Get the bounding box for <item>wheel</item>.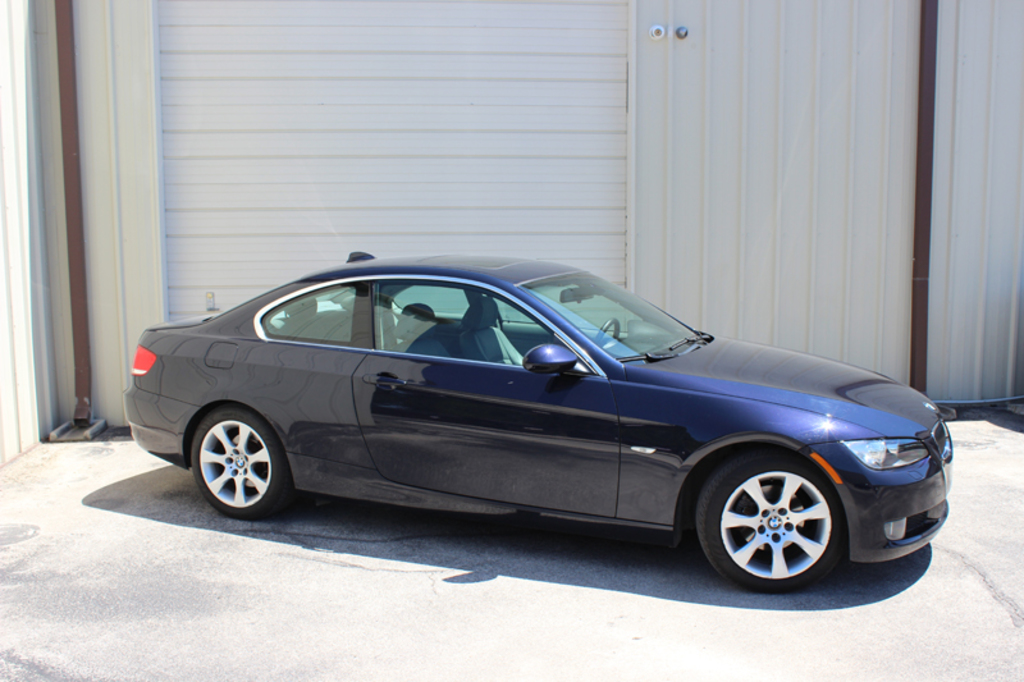
box(189, 404, 293, 518).
